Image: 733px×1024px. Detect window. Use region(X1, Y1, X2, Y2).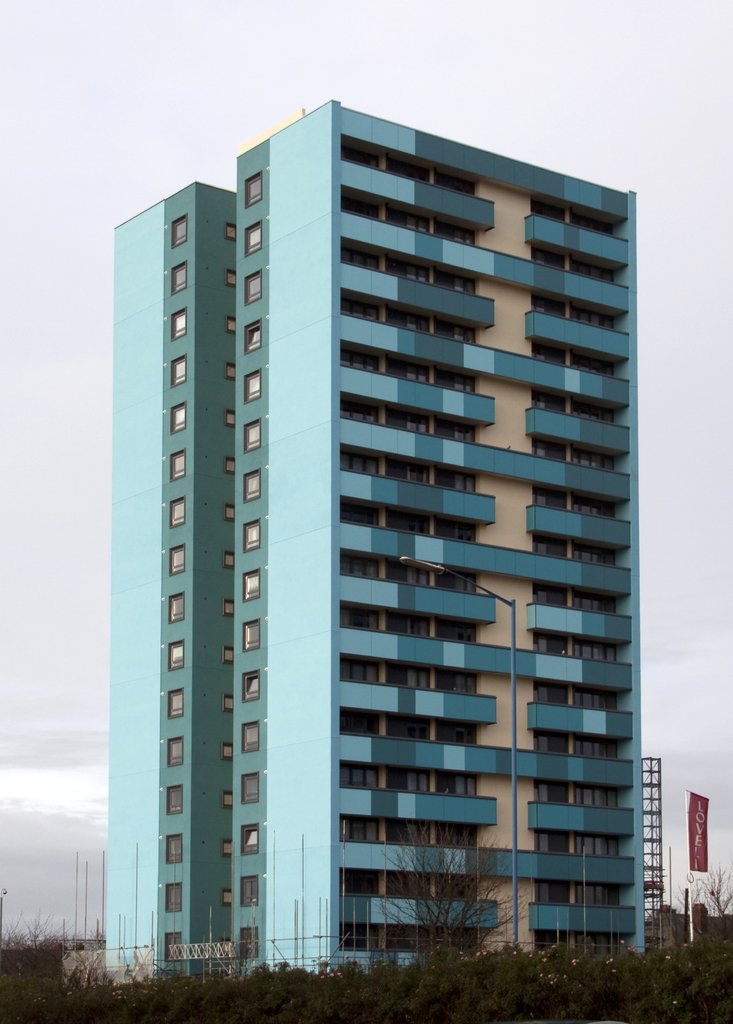
region(435, 369, 475, 396).
